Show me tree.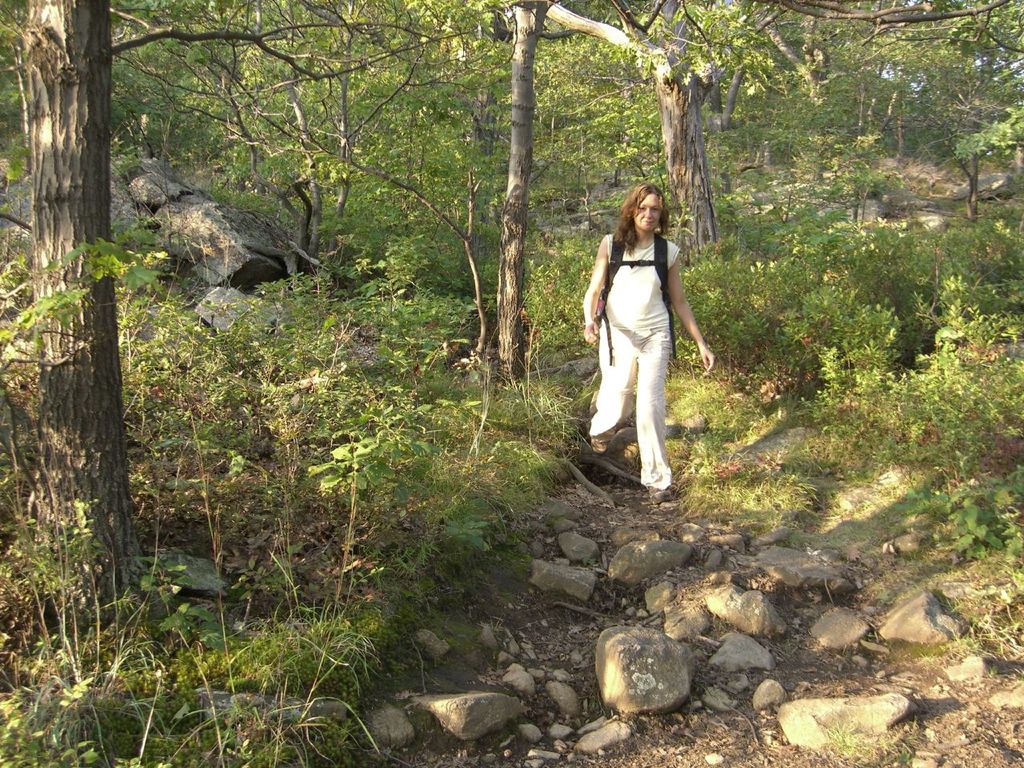
tree is here: 334,0,1023,577.
